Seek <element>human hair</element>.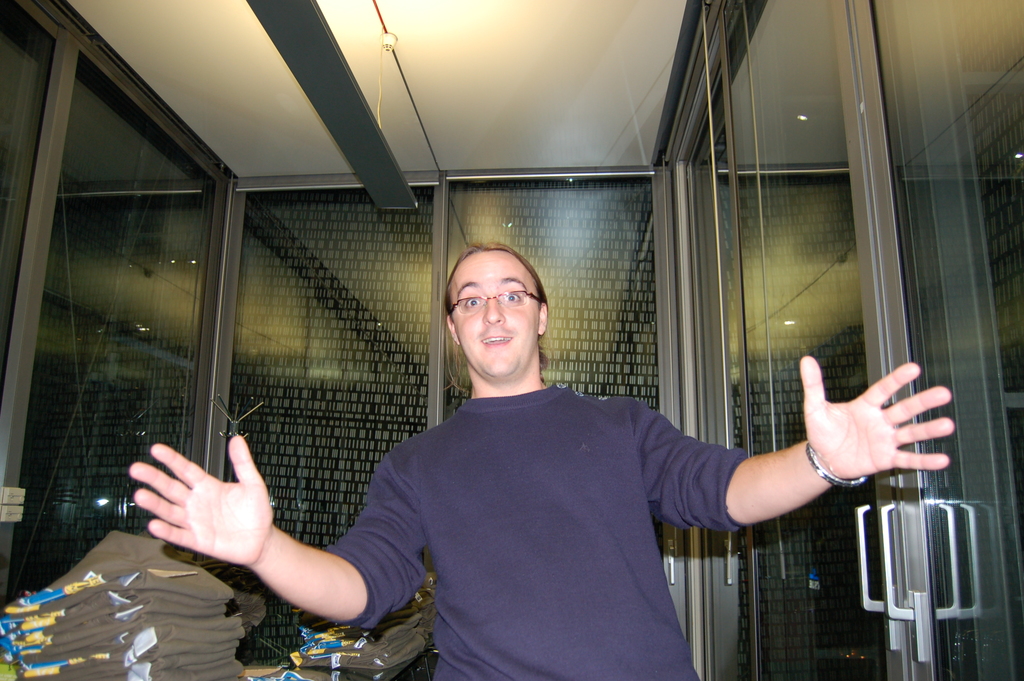
(x1=439, y1=243, x2=551, y2=402).
